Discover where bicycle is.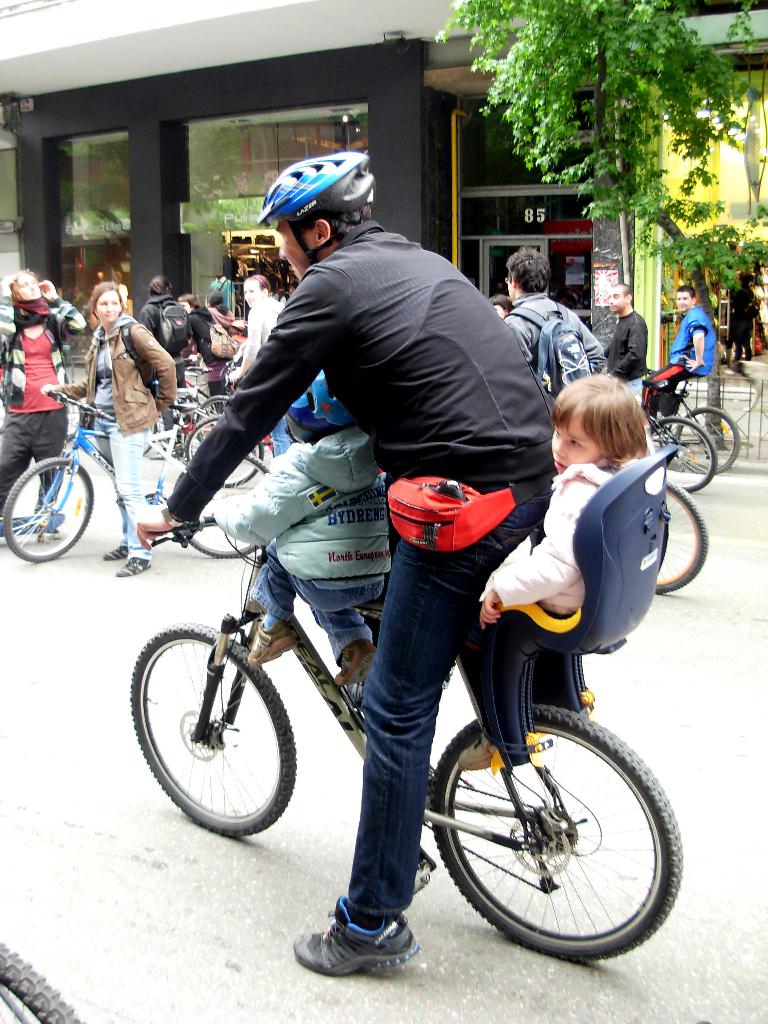
Discovered at [left=147, top=481, right=703, bottom=947].
